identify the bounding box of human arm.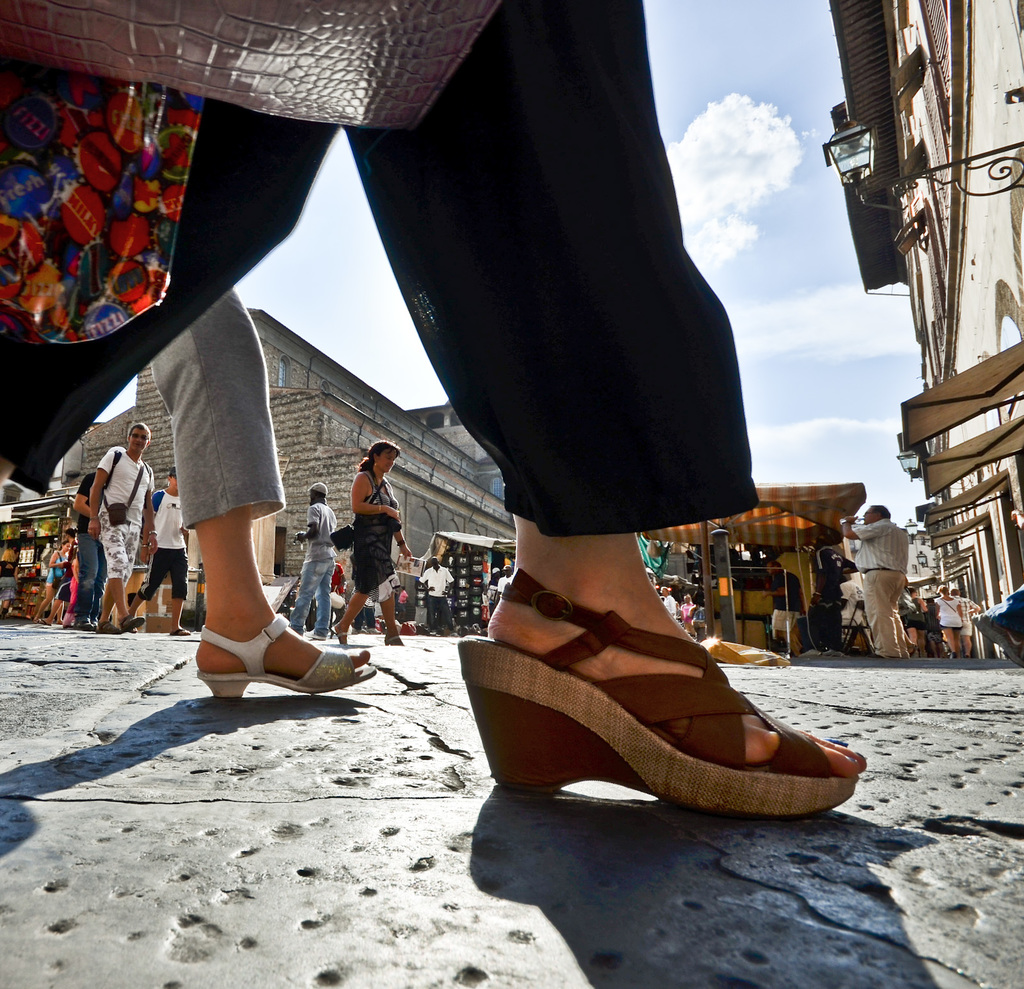
(left=392, top=512, right=419, bottom=563).
